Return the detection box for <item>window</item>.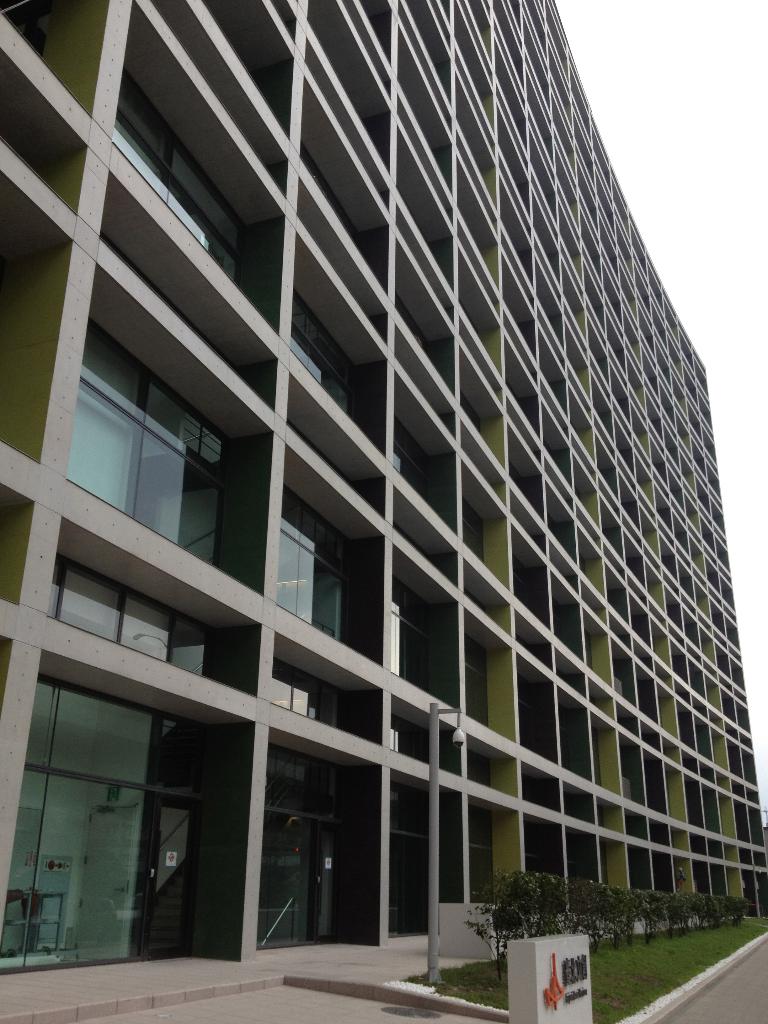
x1=43 y1=562 x2=232 y2=682.
